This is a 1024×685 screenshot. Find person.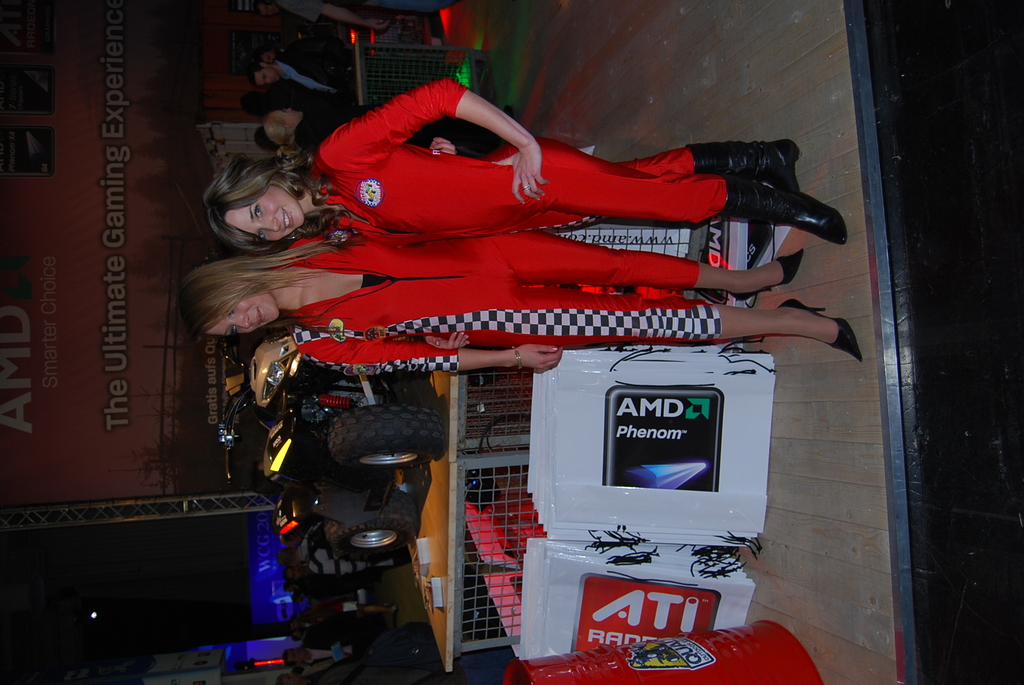
Bounding box: 260/100/509/156.
